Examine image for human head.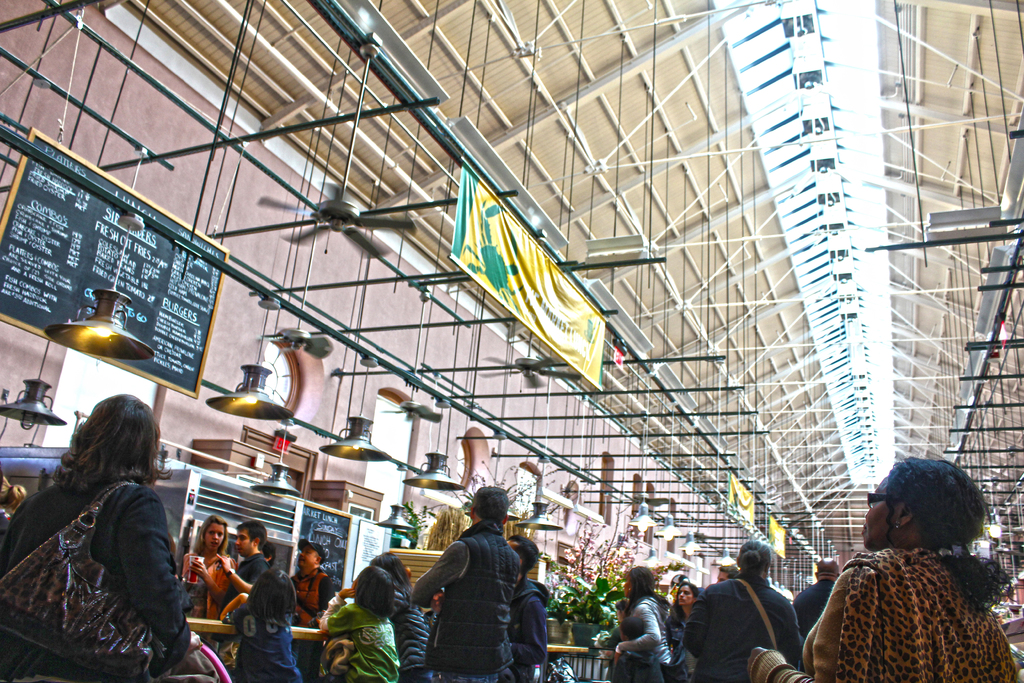
Examination result: bbox=[473, 486, 514, 526].
